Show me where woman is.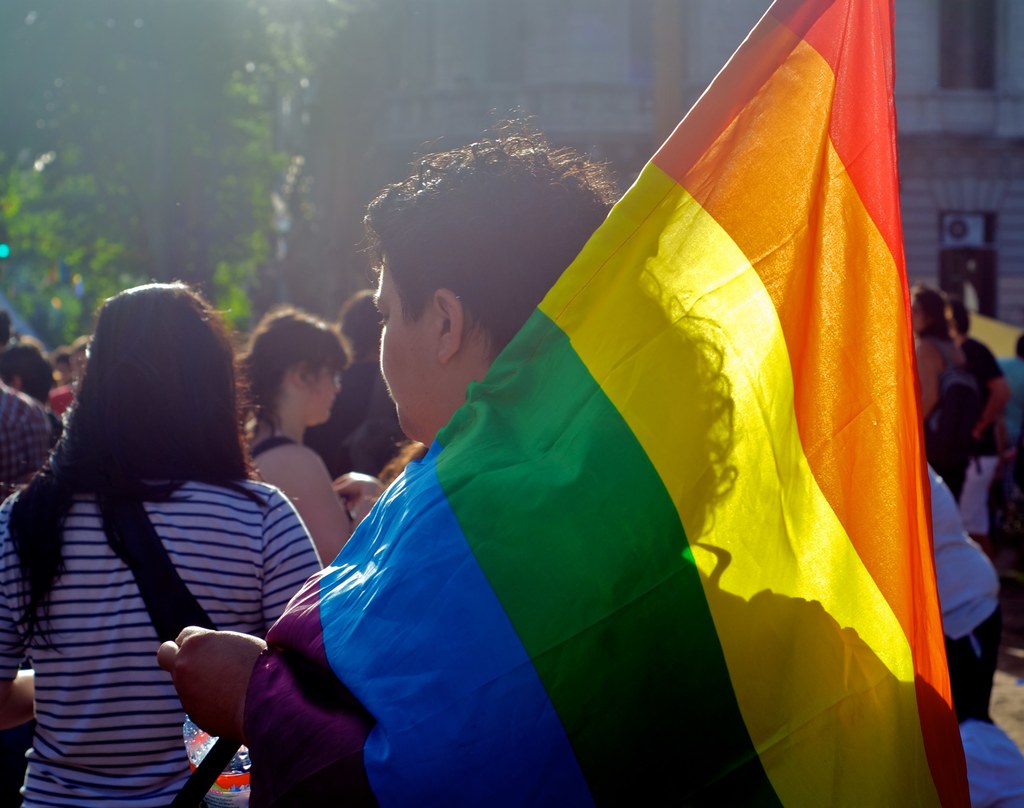
woman is at 909:280:978:496.
